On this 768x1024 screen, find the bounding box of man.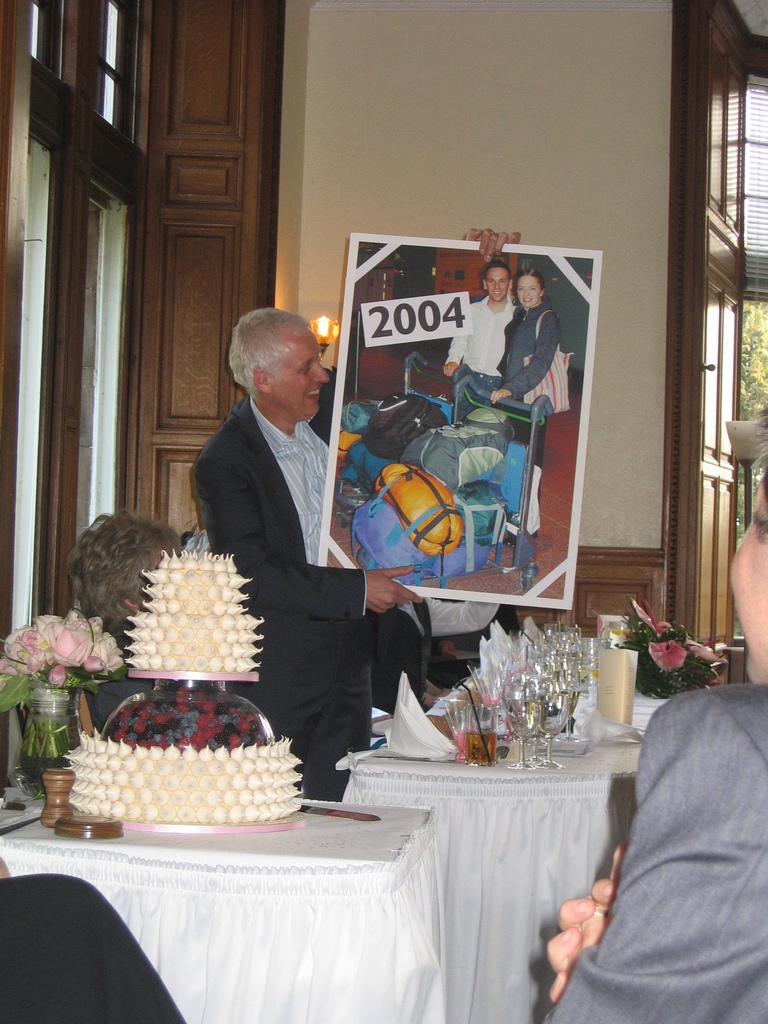
Bounding box: <box>65,508,186,733</box>.
